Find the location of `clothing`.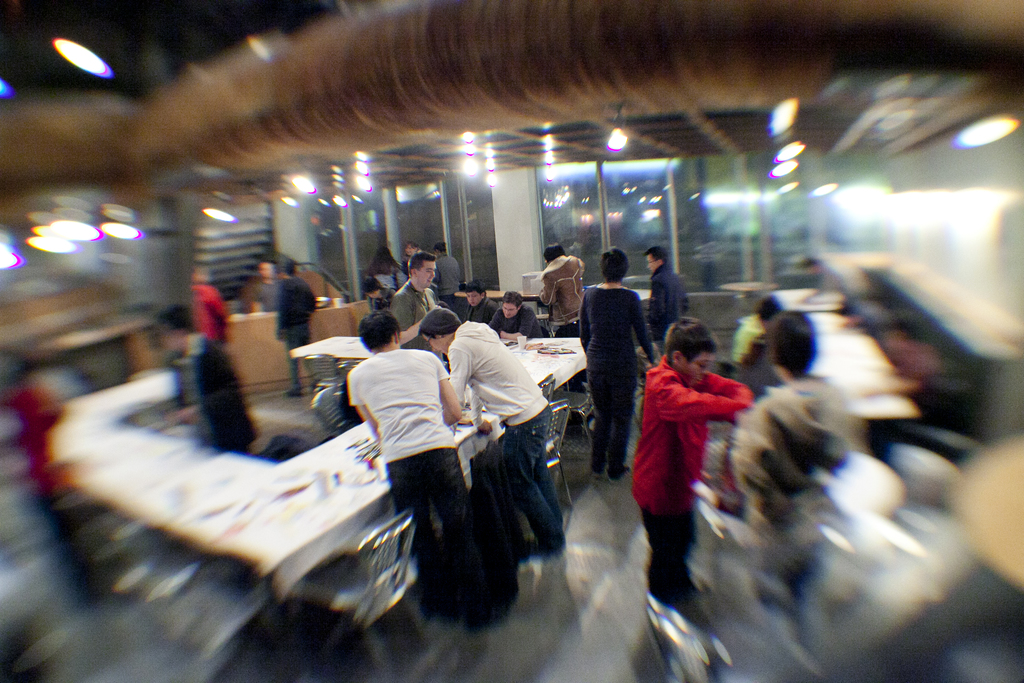
Location: rect(449, 292, 496, 324).
